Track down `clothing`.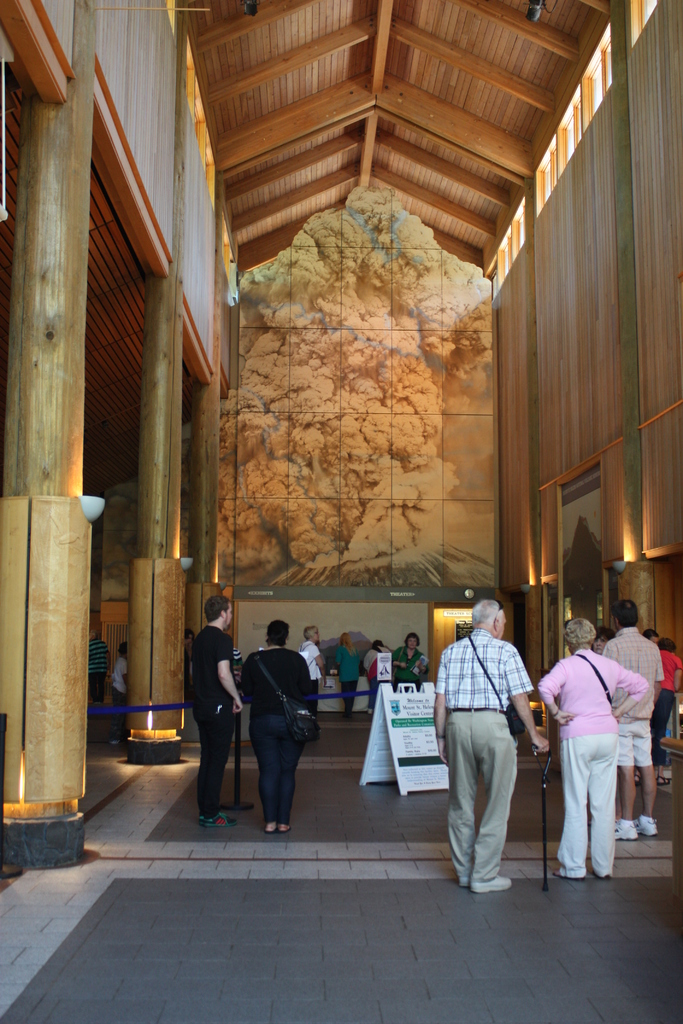
Tracked to (197,624,233,799).
